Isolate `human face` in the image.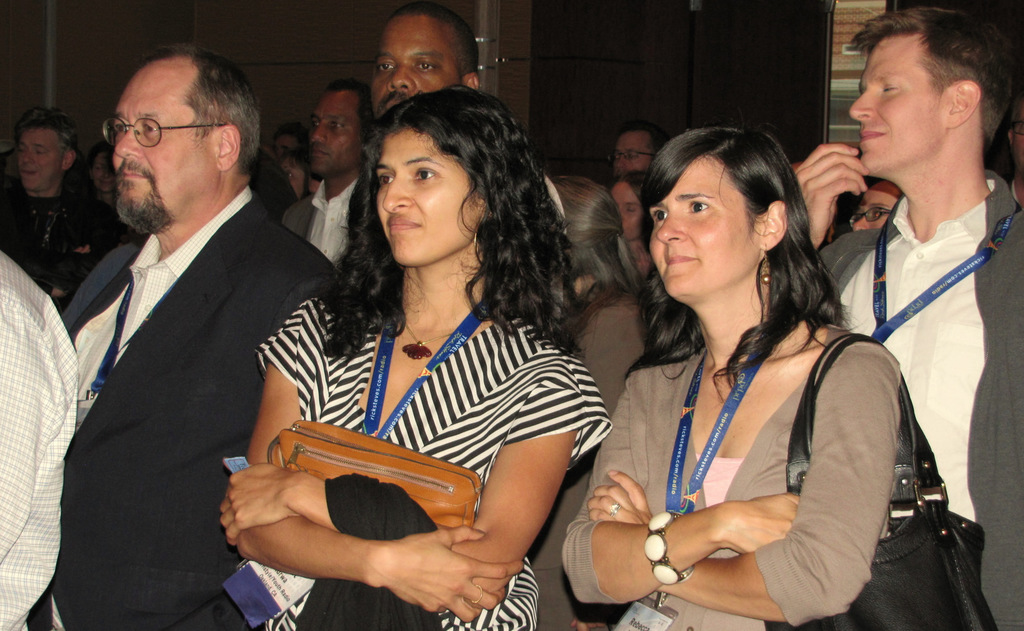
Isolated region: left=850, top=191, right=892, bottom=226.
